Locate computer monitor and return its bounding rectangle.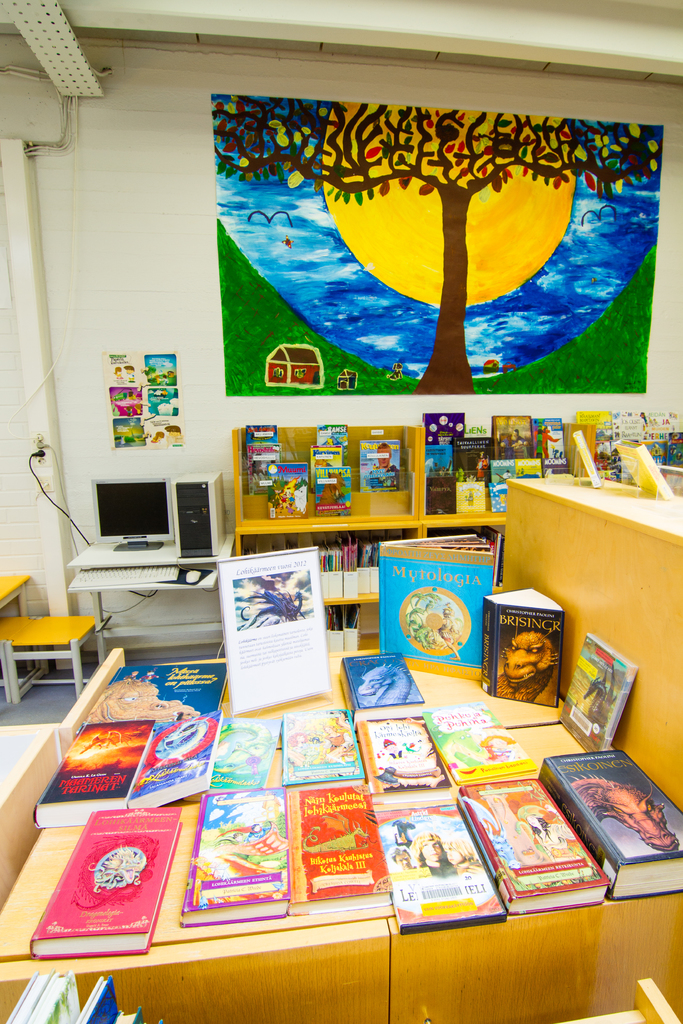
bbox(88, 472, 176, 556).
